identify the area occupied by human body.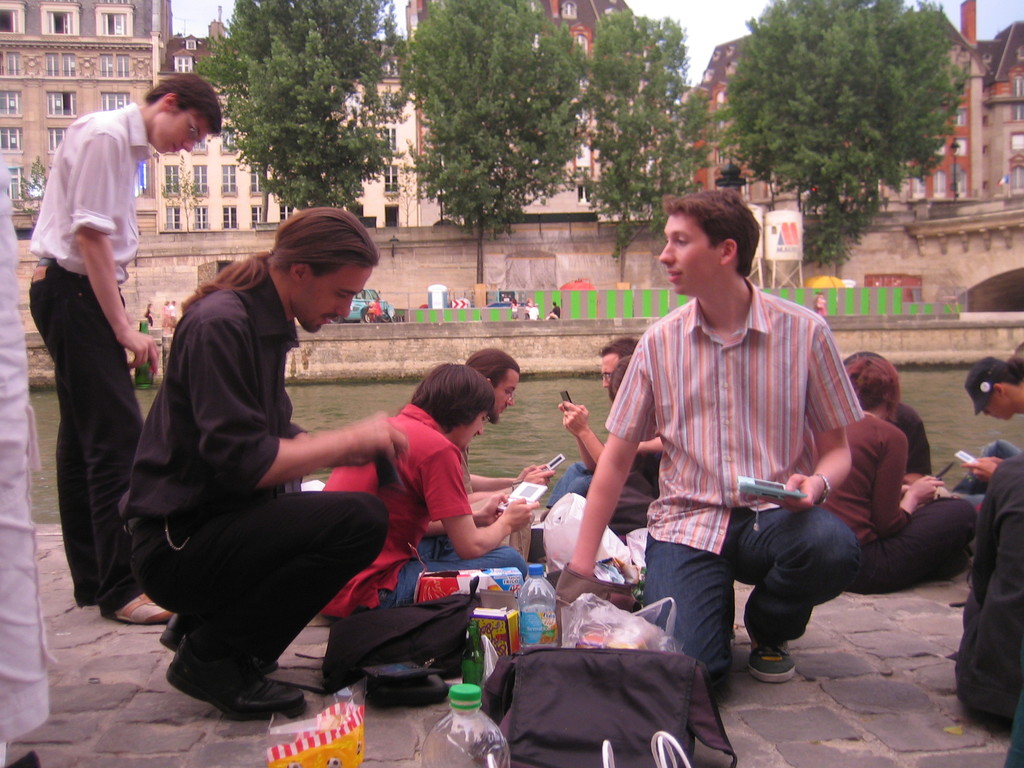
Area: detection(820, 358, 973, 596).
